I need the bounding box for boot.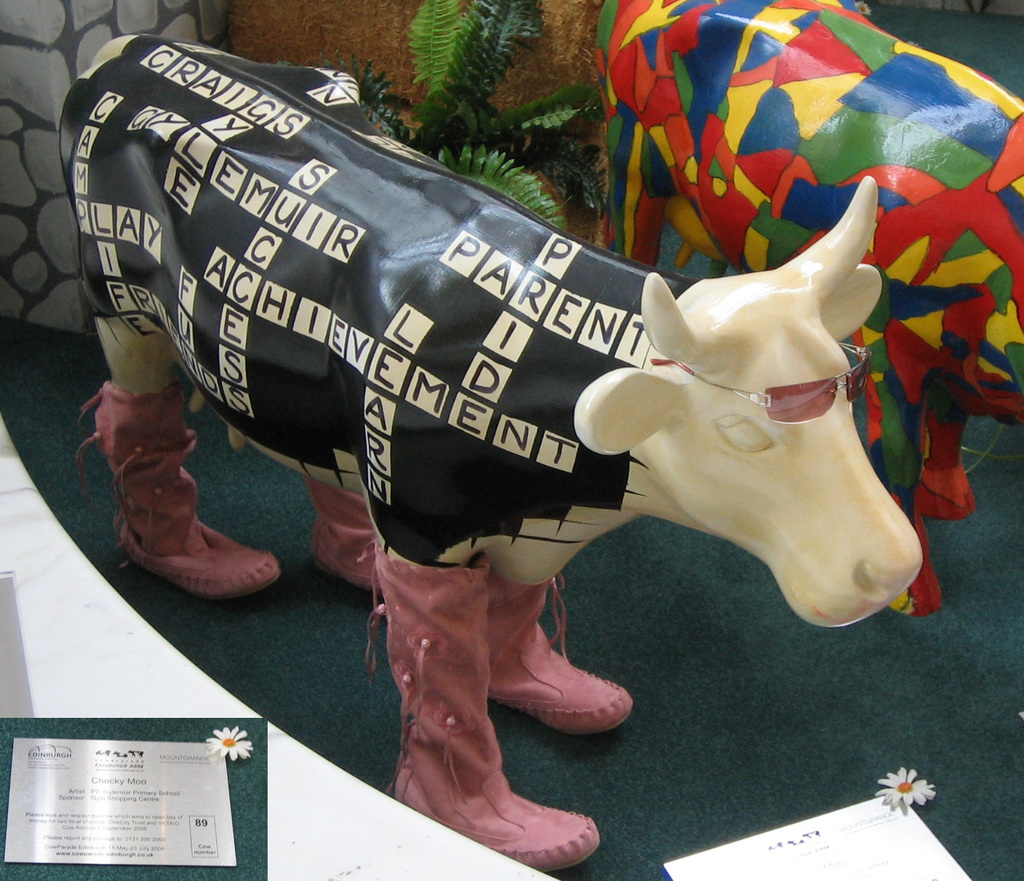
Here it is: box=[362, 542, 596, 870].
